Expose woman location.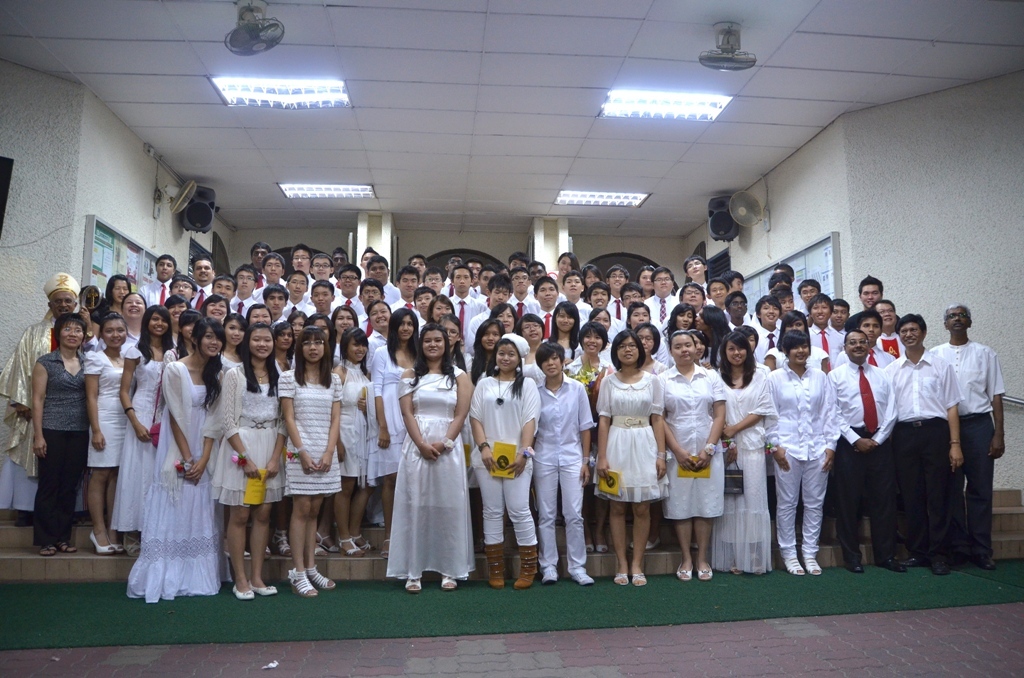
Exposed at rect(217, 319, 286, 607).
